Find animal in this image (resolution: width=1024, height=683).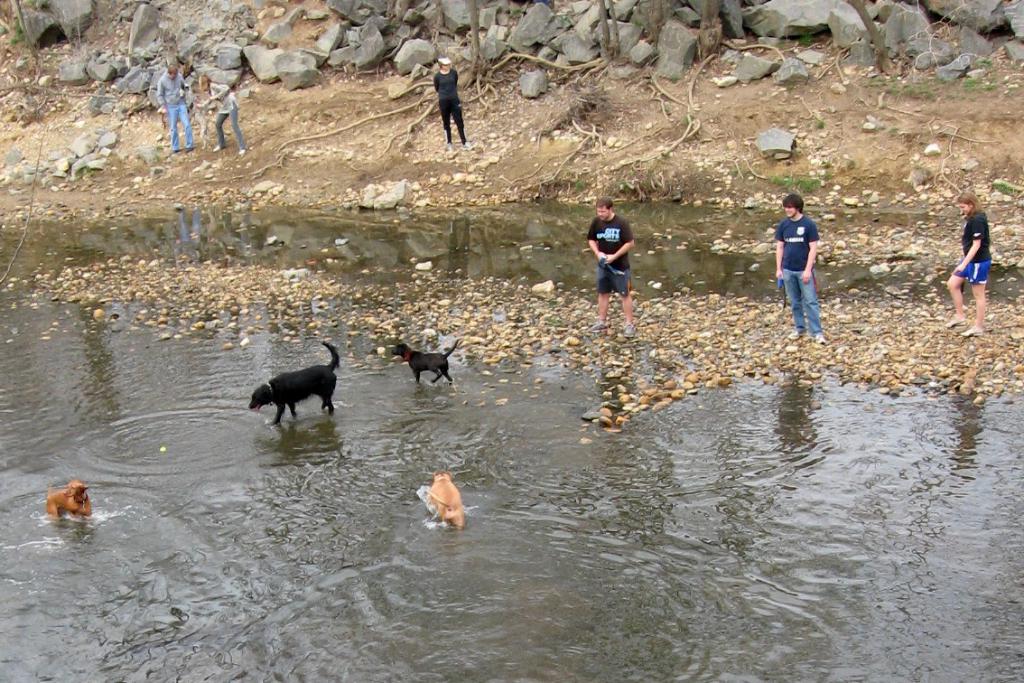
l=41, t=481, r=93, b=520.
